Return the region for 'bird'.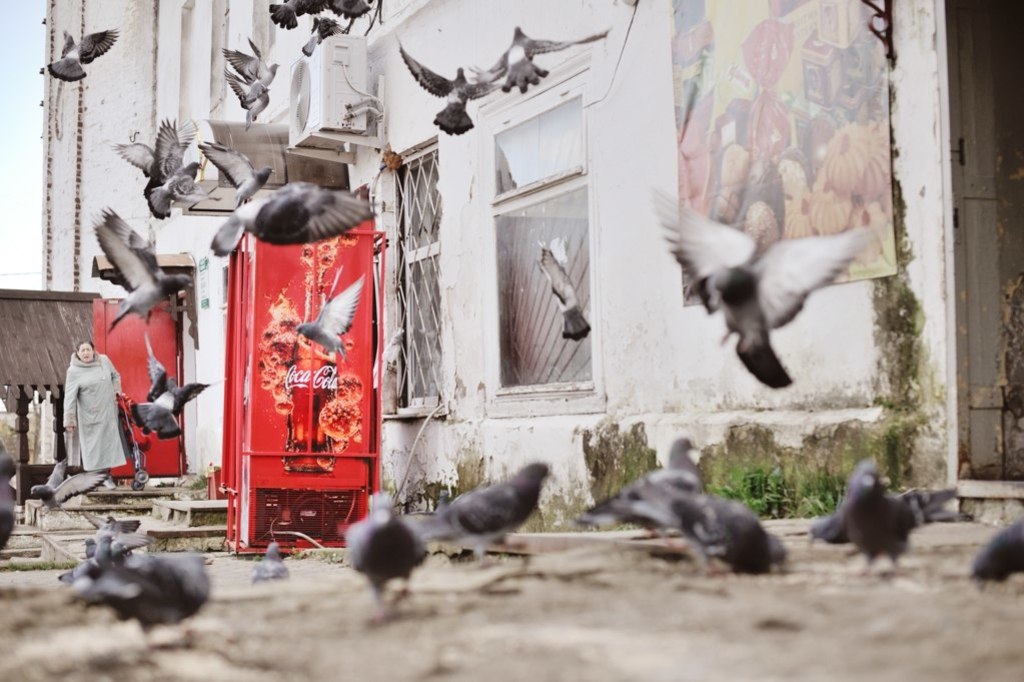
(x1=111, y1=208, x2=194, y2=348).
